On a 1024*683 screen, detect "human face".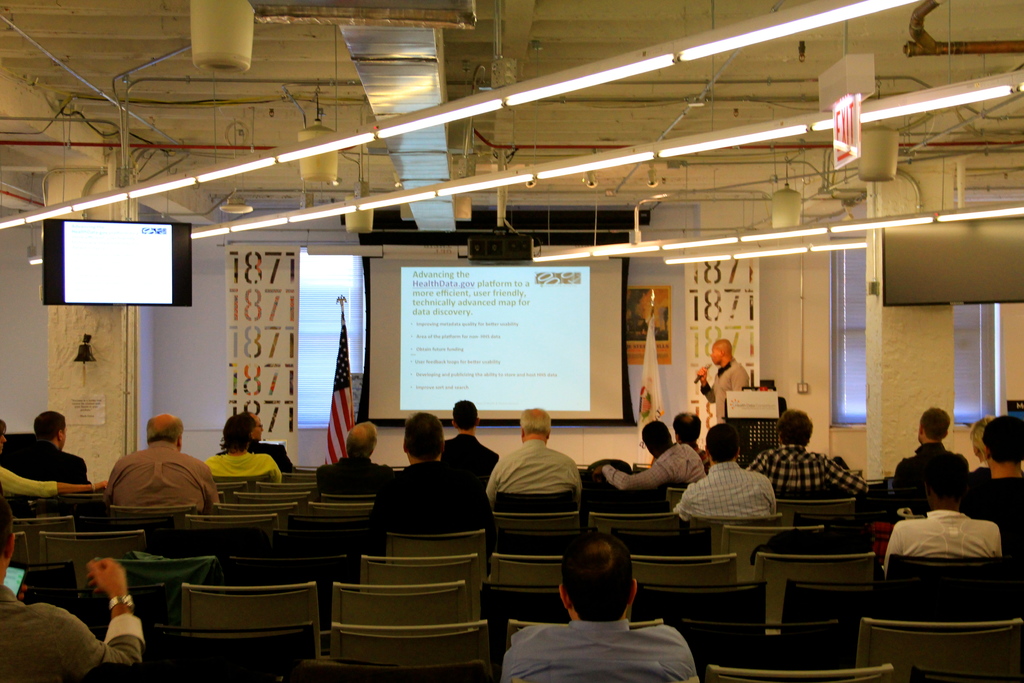
x1=708, y1=345, x2=721, y2=364.
